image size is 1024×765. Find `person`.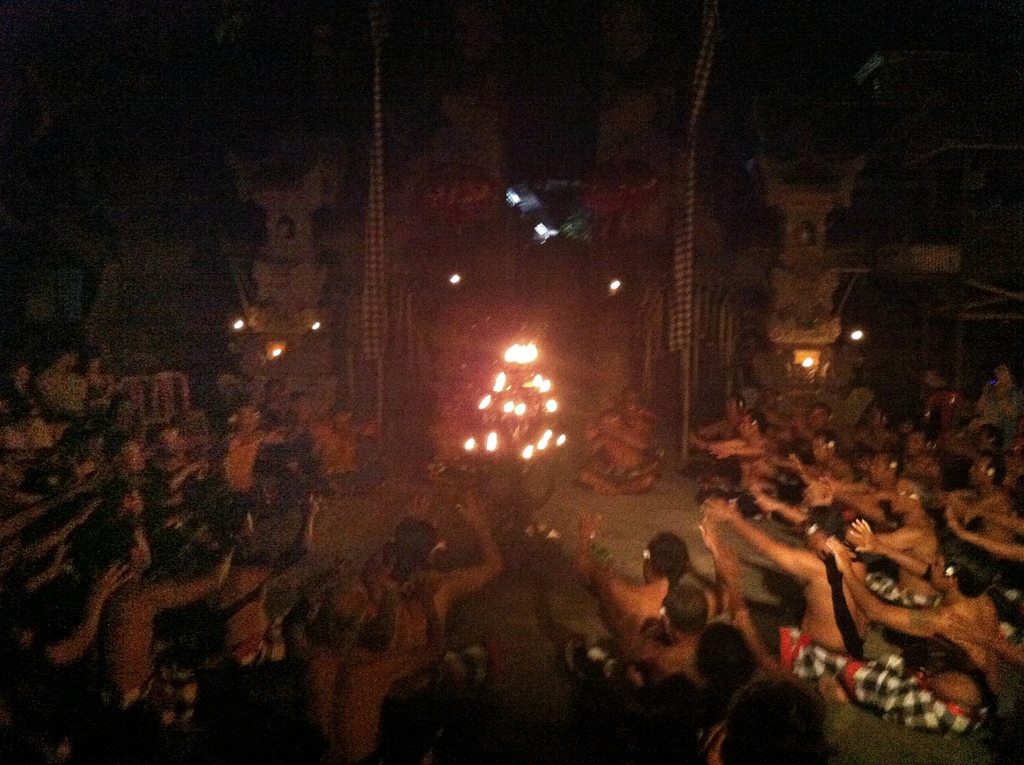
locate(692, 667, 825, 764).
